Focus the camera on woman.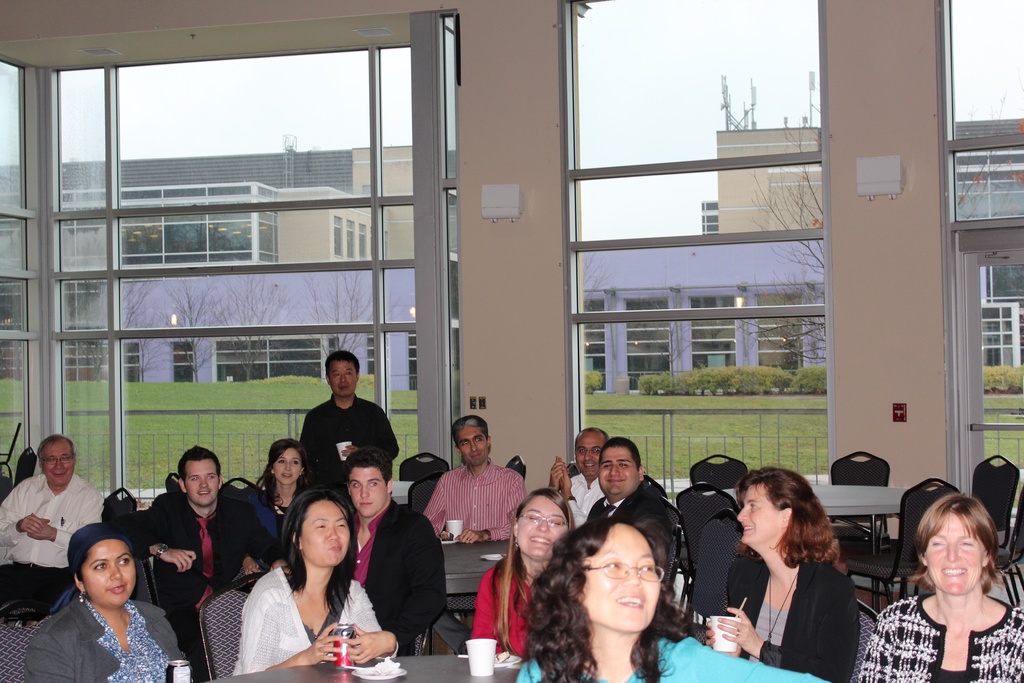
Focus region: (x1=719, y1=472, x2=876, y2=681).
